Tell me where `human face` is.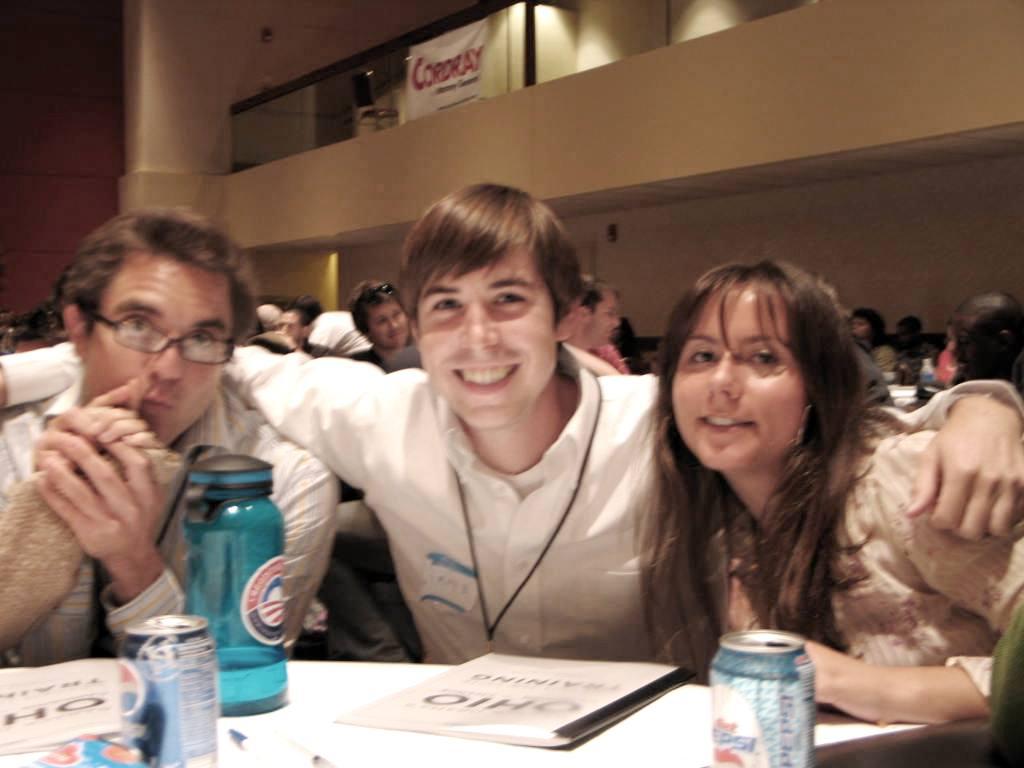
`human face` is at <region>587, 294, 618, 348</region>.
